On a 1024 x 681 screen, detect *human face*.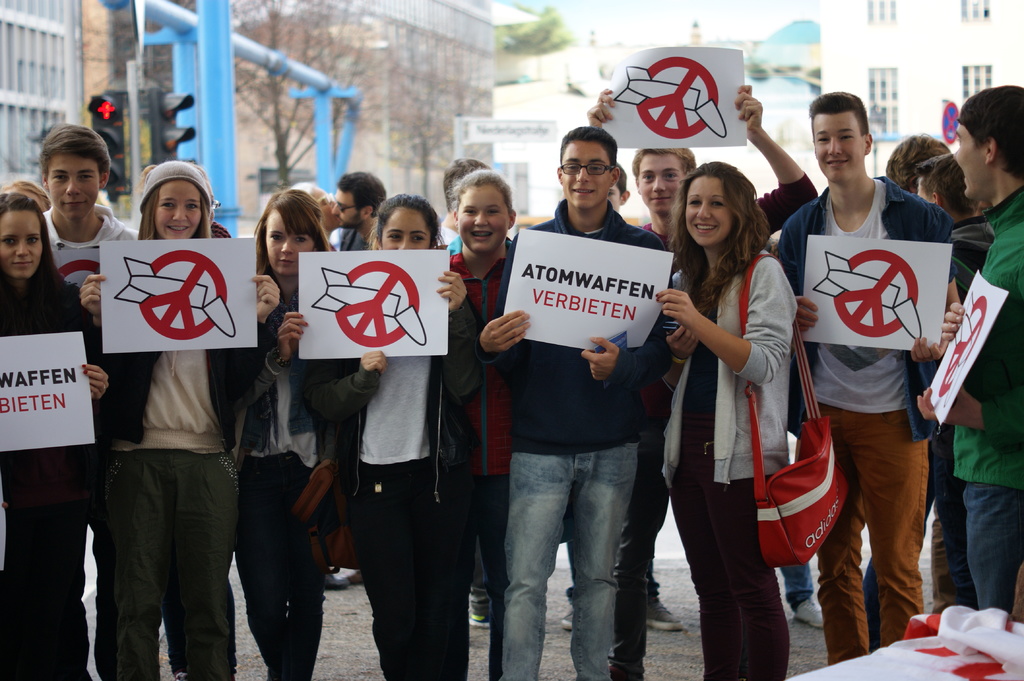
954:123:986:208.
